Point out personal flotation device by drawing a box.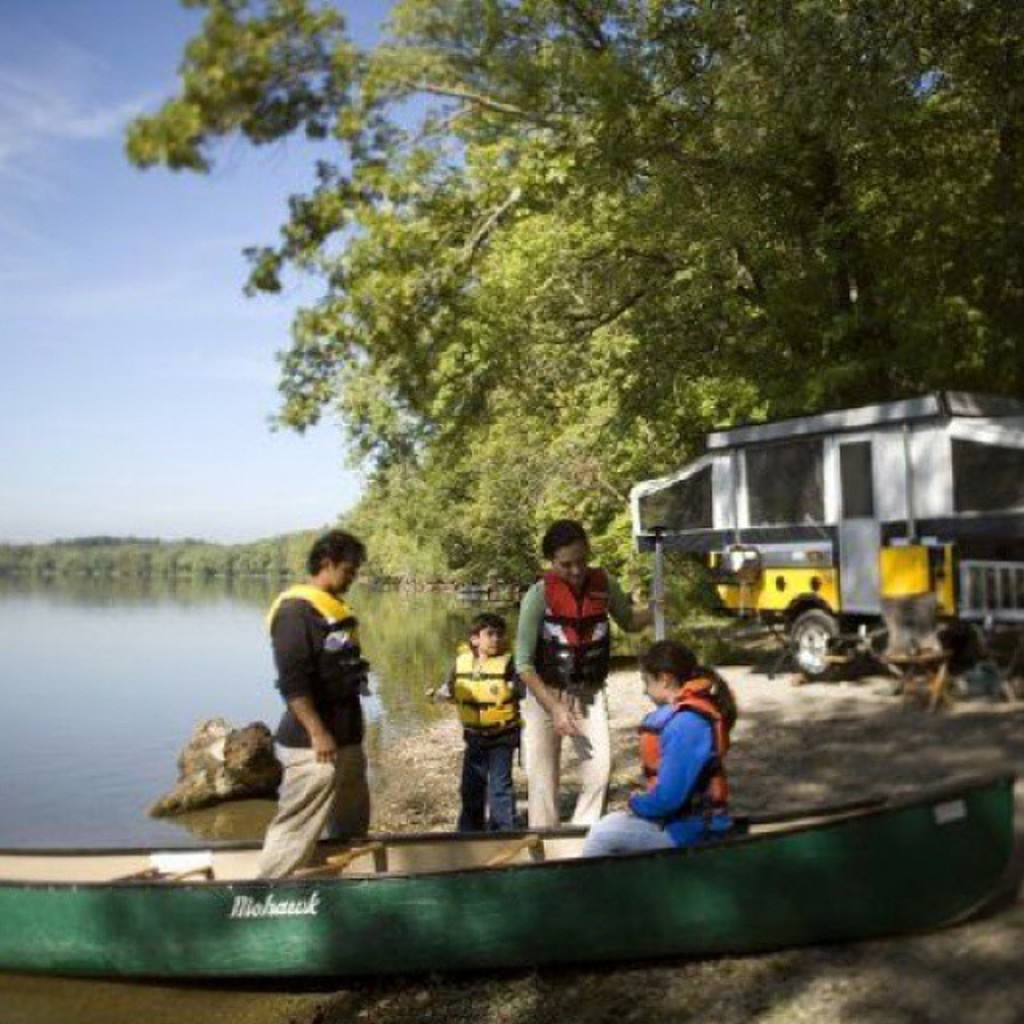
l=450, t=650, r=523, b=766.
